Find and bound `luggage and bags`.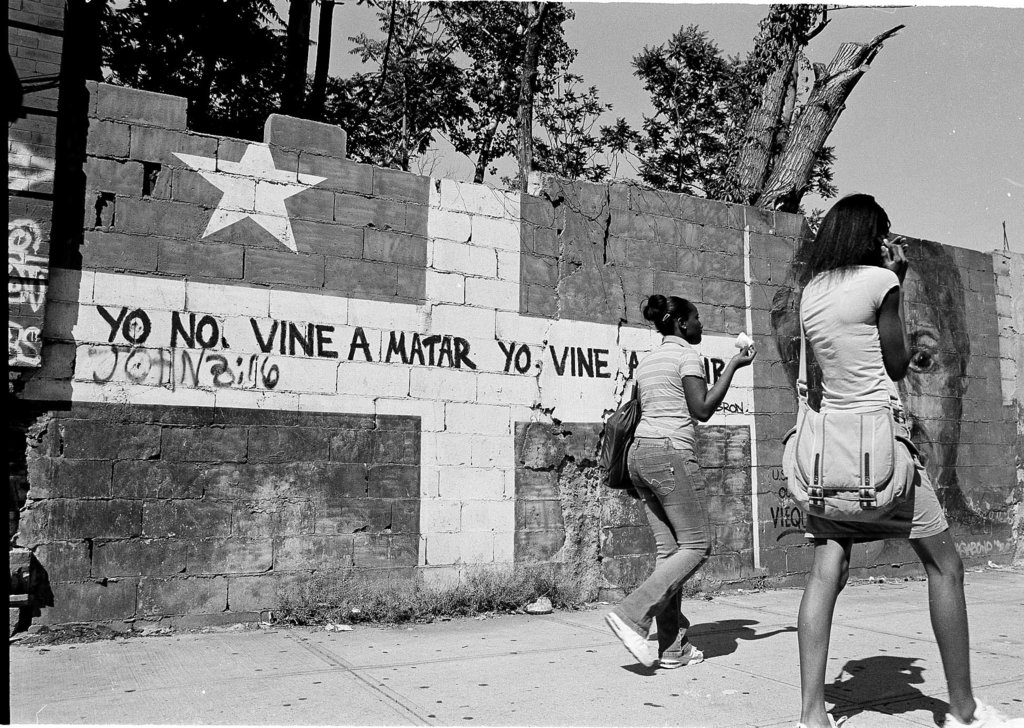
Bound: bbox=[594, 379, 640, 496].
